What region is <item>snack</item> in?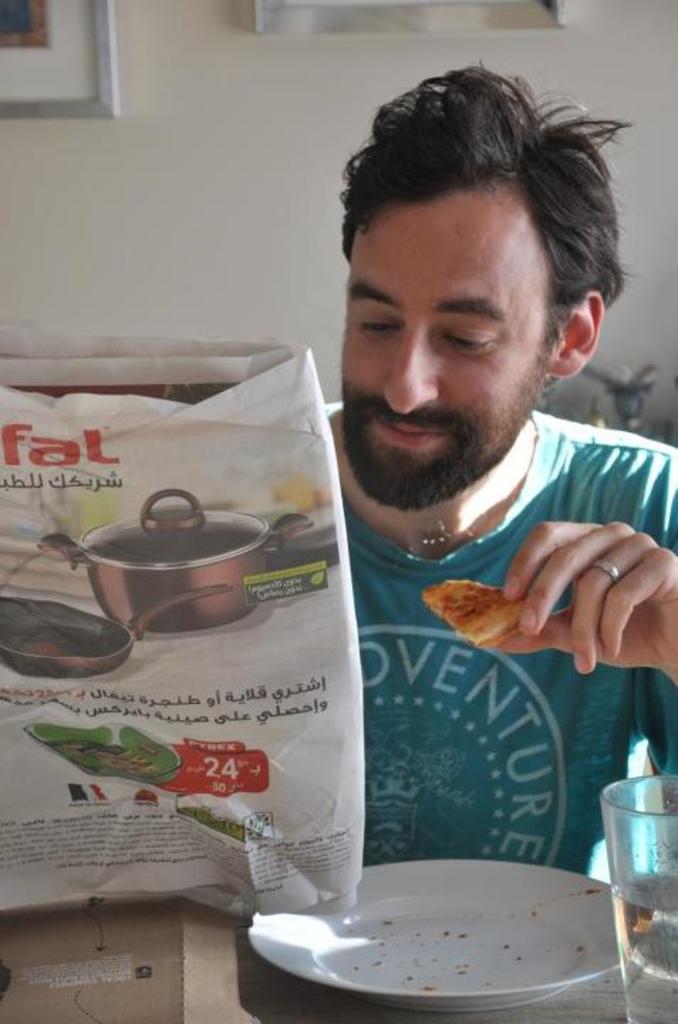
419/582/536/656.
